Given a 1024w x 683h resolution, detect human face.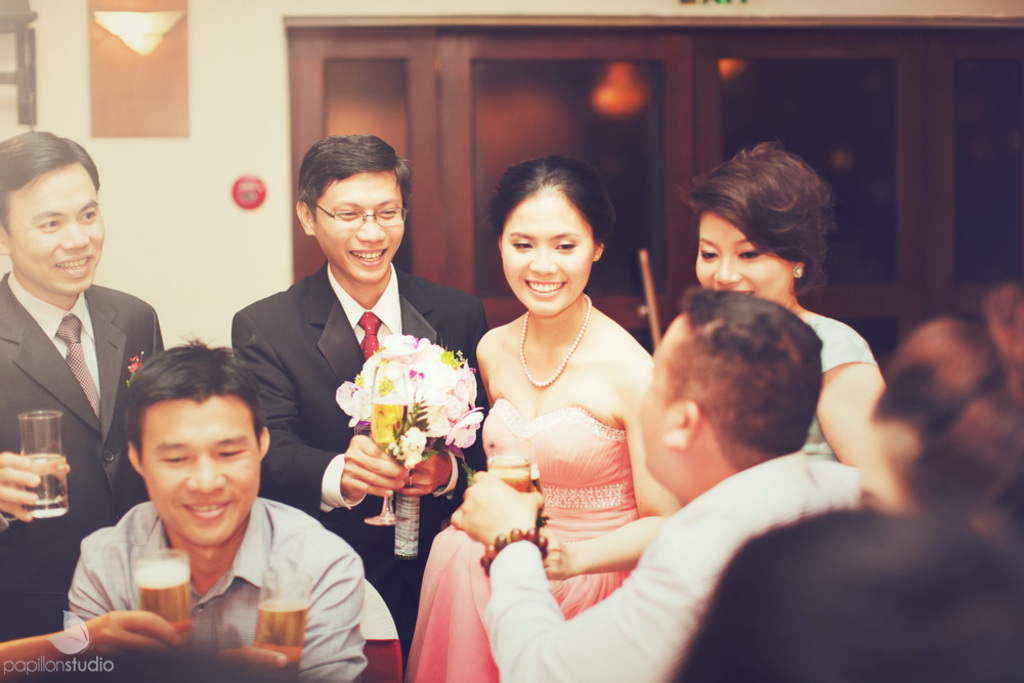
region(692, 206, 792, 303).
